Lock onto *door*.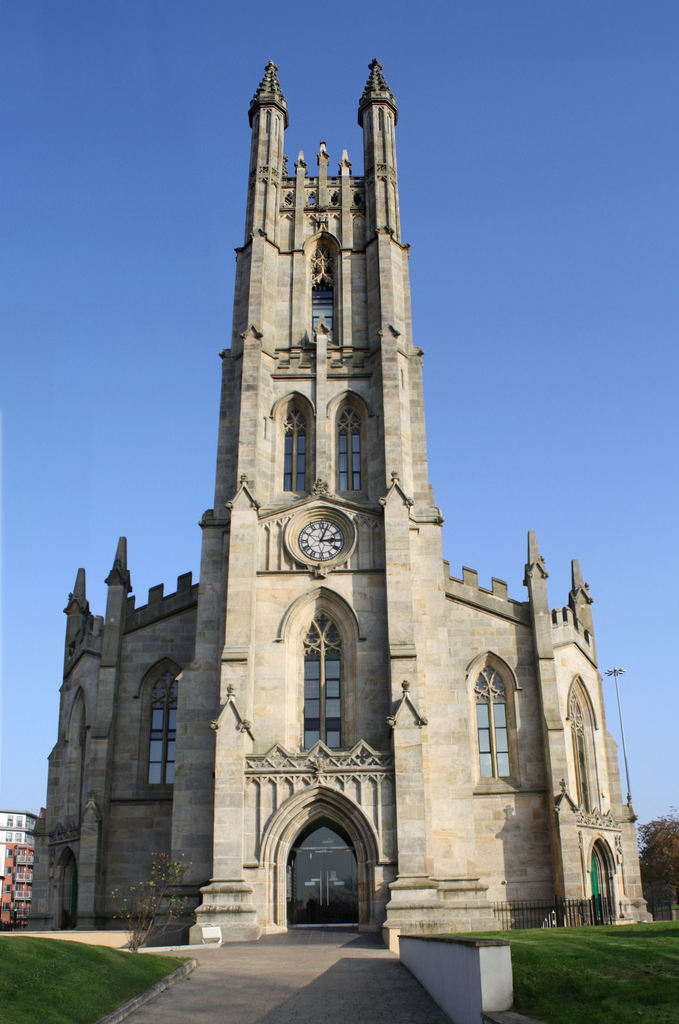
Locked: locate(587, 852, 605, 924).
